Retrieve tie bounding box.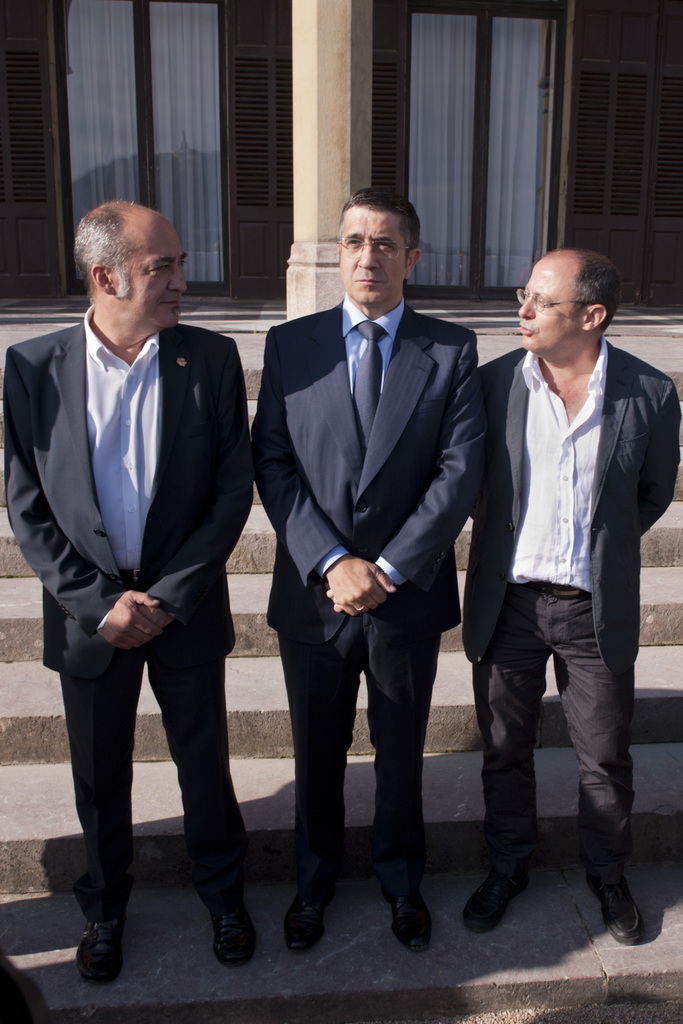
Bounding box: 348,319,387,461.
